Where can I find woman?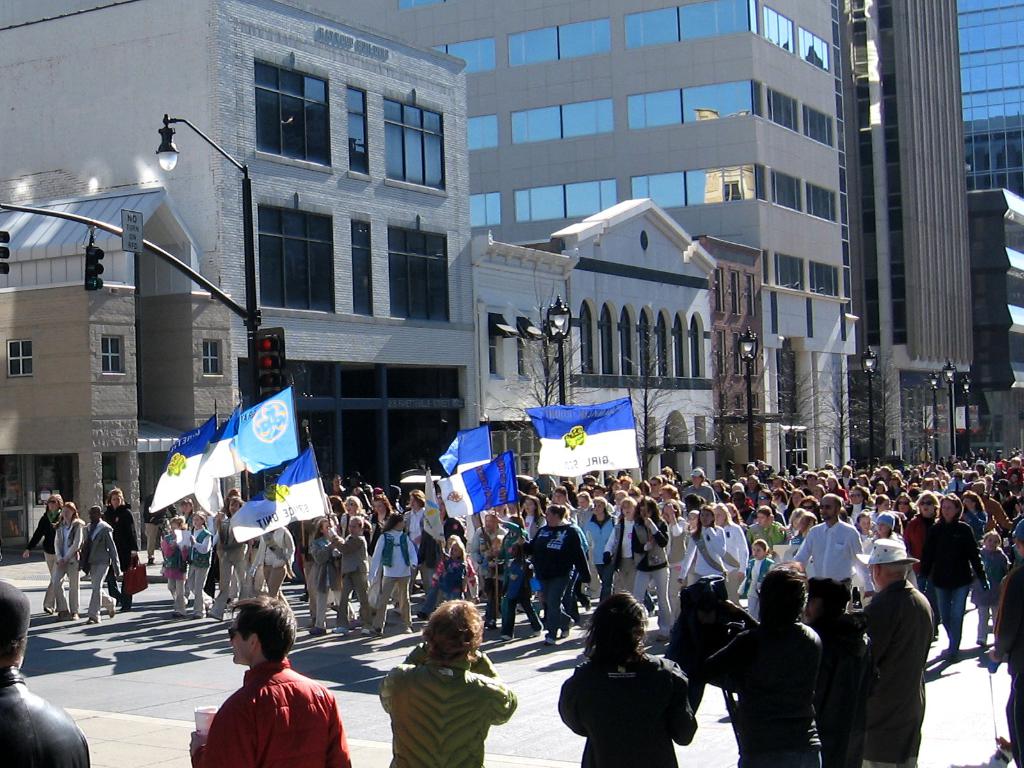
You can find it at [903, 492, 939, 587].
